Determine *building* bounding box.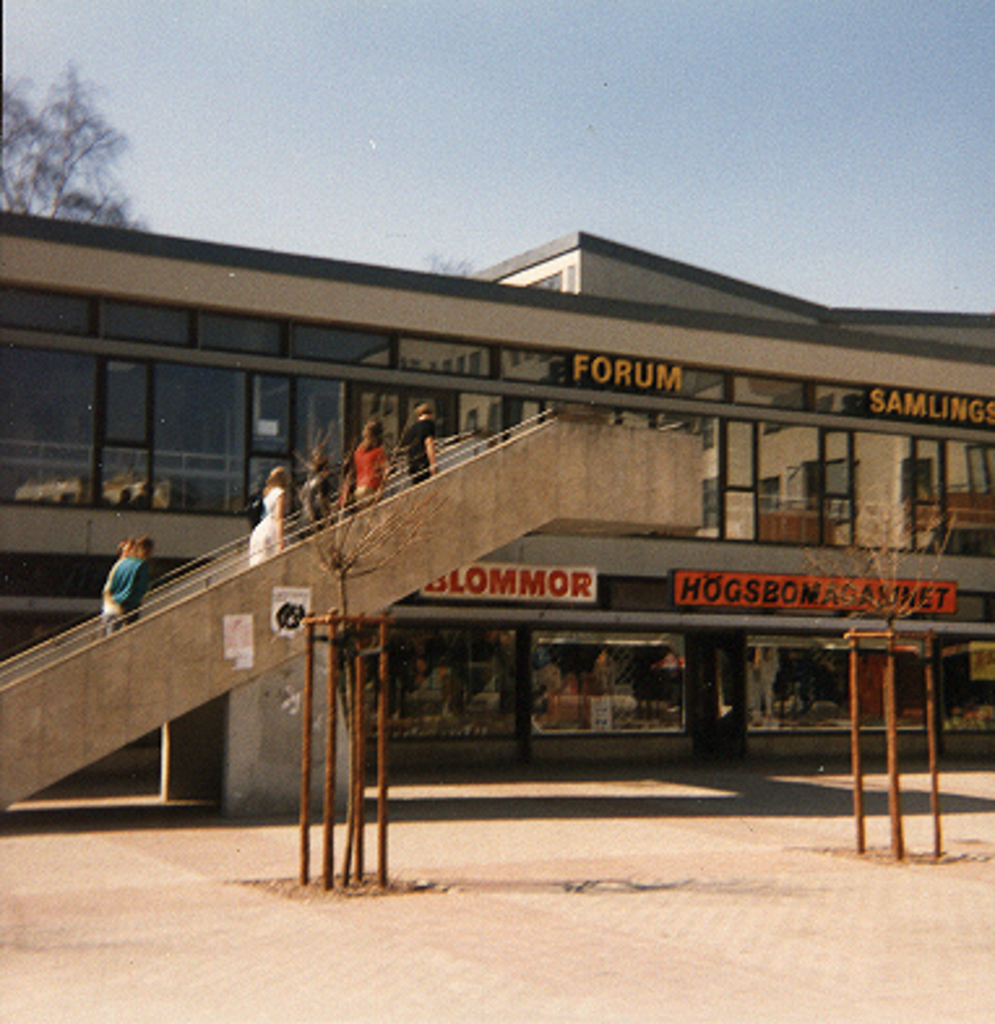
Determined: 0,232,992,784.
